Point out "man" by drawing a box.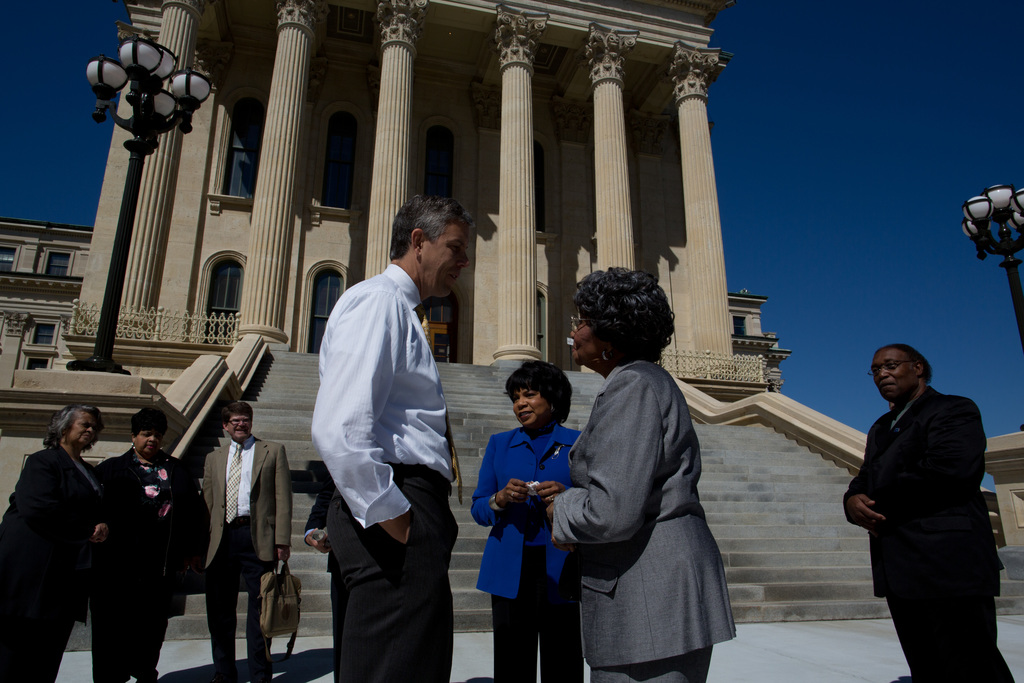
838, 334, 1005, 677.
